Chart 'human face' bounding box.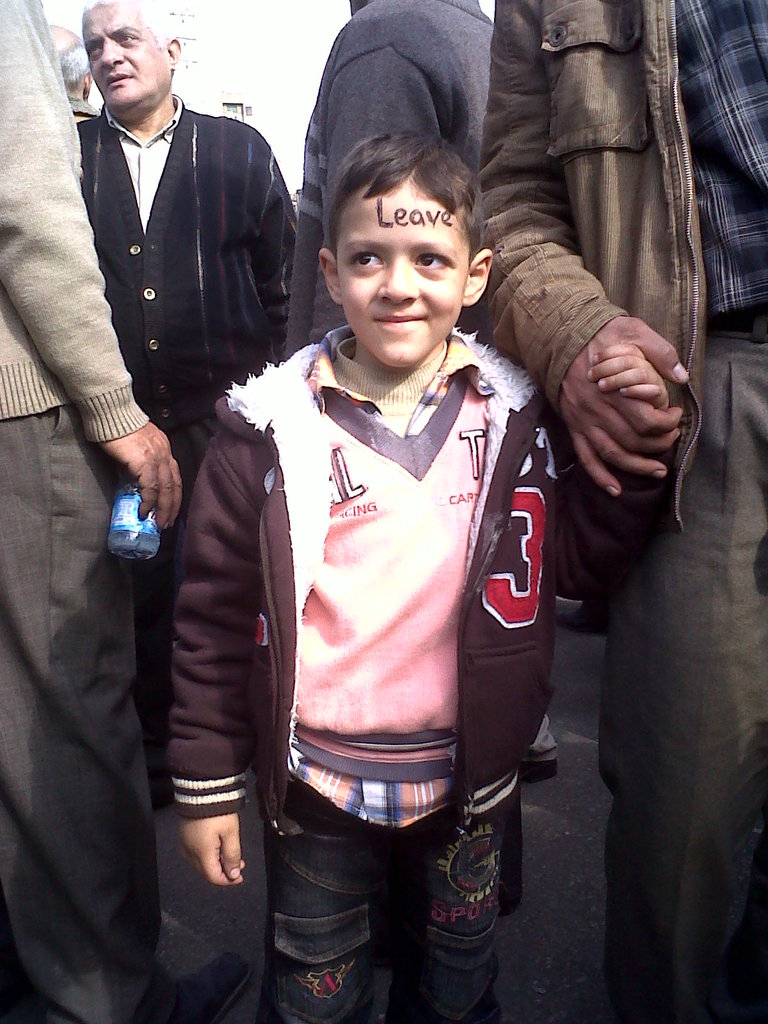
Charted: l=83, t=4, r=171, b=113.
